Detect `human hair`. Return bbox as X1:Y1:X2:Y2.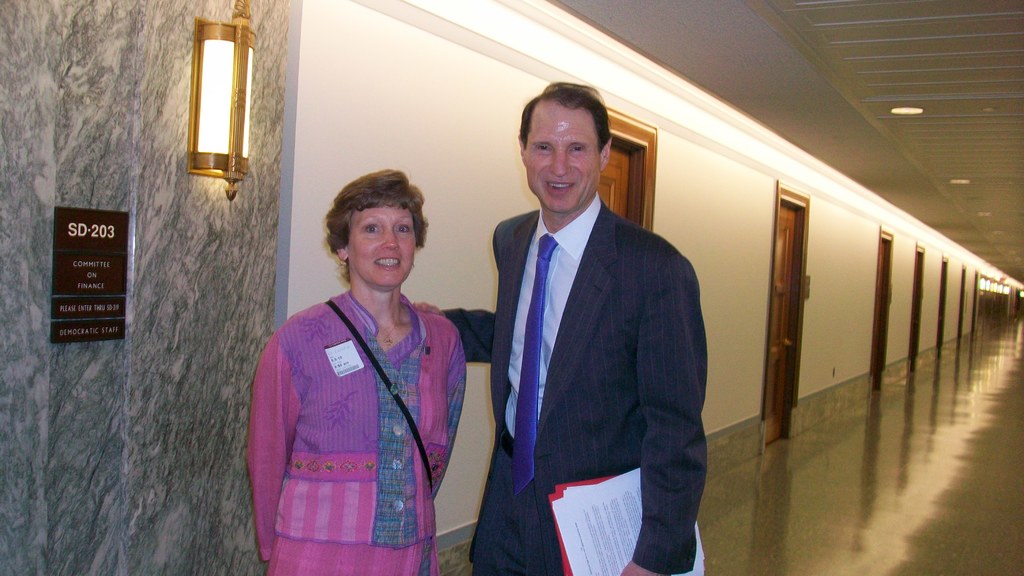
518:81:613:150.
